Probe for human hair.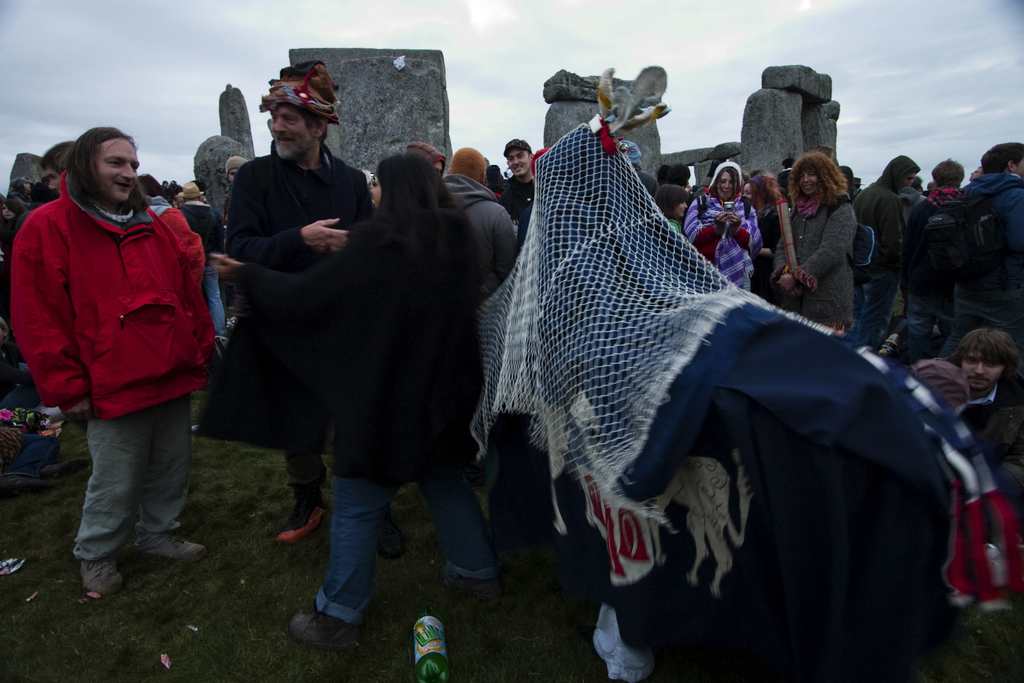
Probe result: pyautogui.locateOnScreen(135, 172, 163, 197).
